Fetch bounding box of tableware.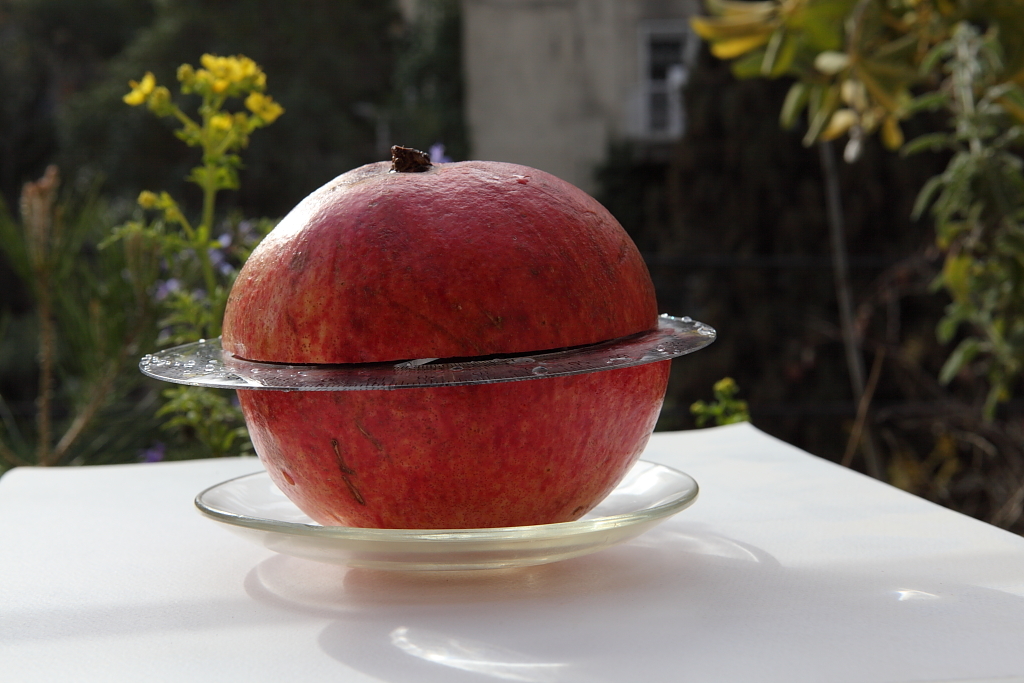
Bbox: 184, 462, 703, 579.
